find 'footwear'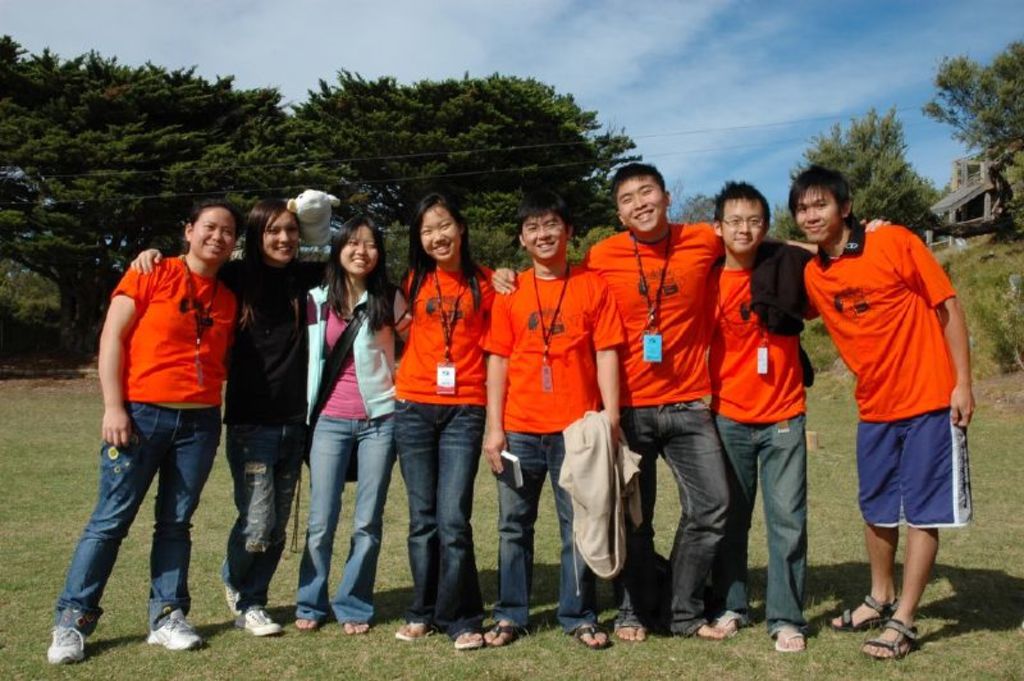
bbox=[136, 598, 204, 662]
